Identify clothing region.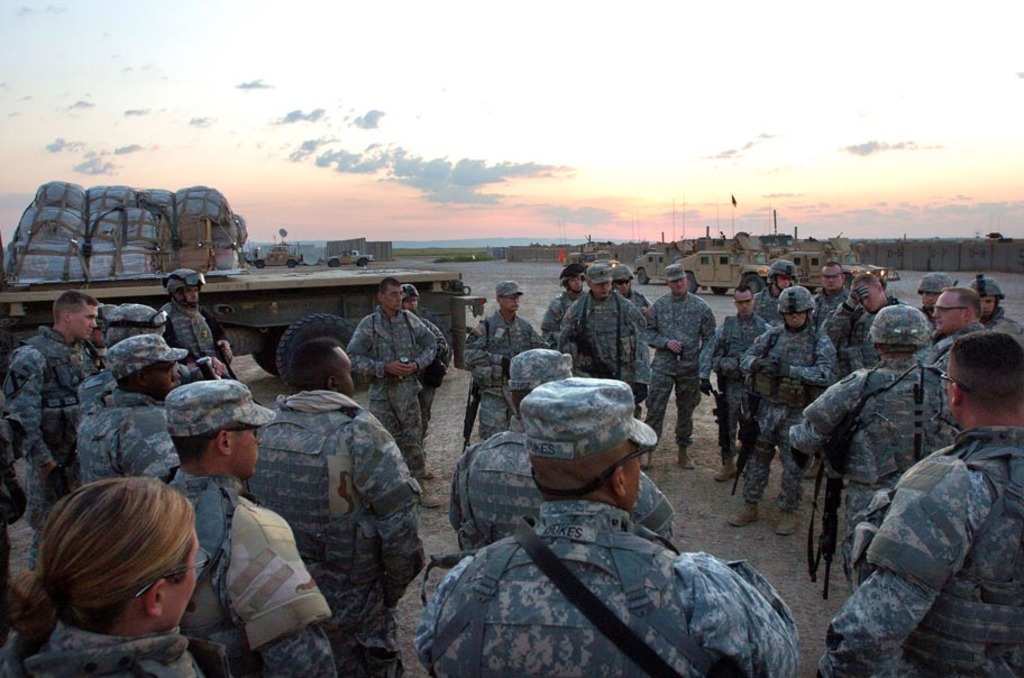
Region: l=0, t=331, r=102, b=559.
